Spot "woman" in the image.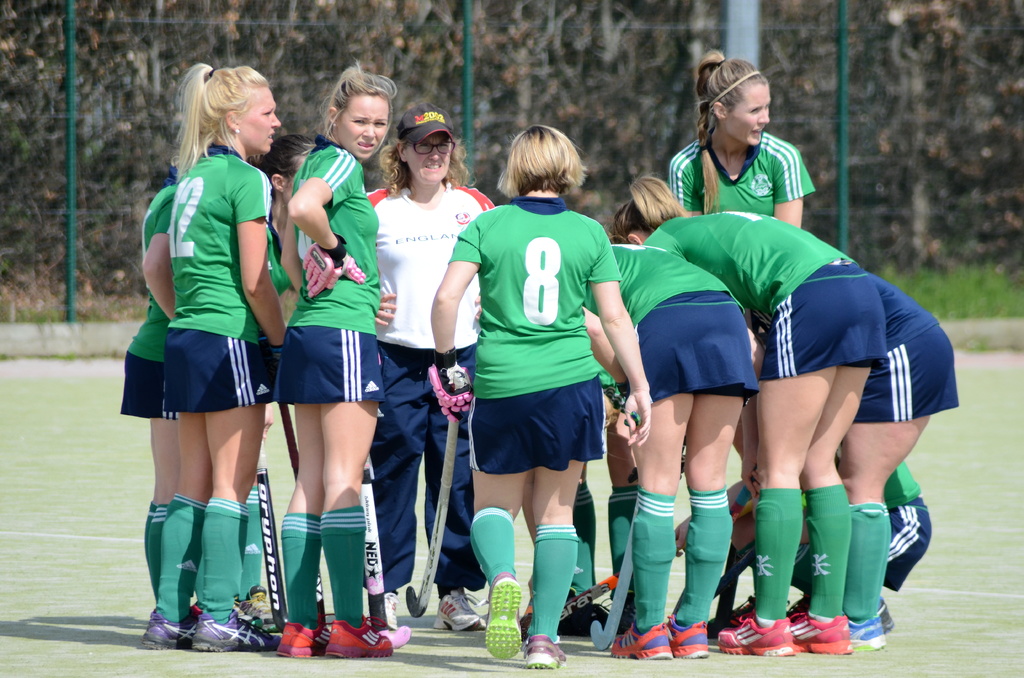
"woman" found at box(121, 71, 293, 603).
